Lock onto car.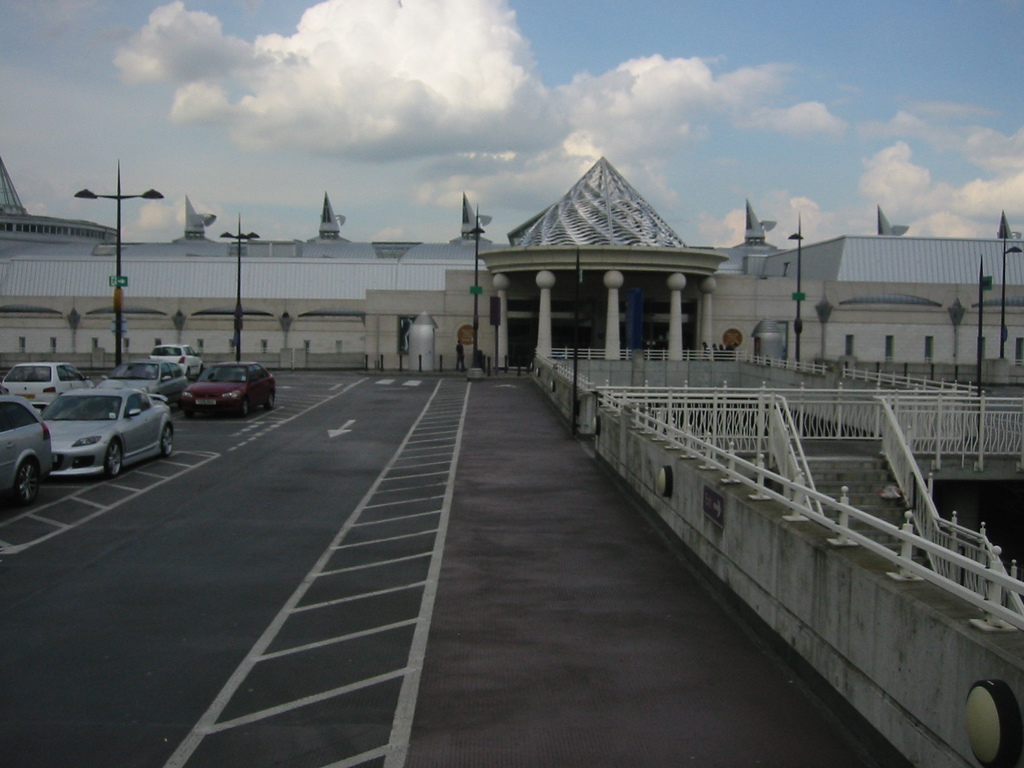
Locked: left=104, top=362, right=188, bottom=404.
